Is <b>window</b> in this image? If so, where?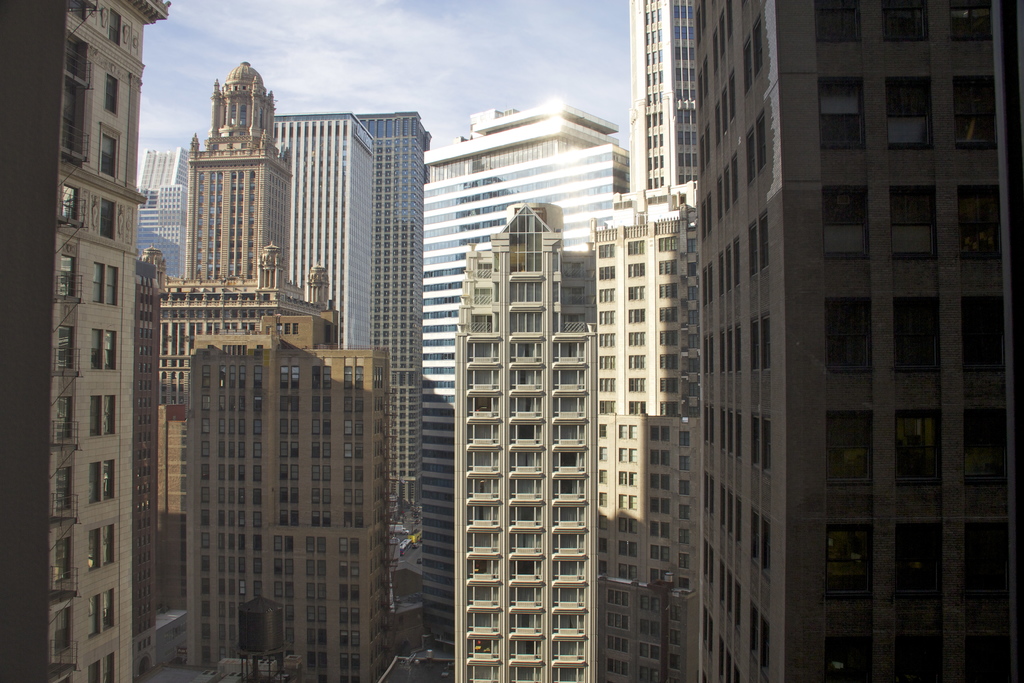
Yes, at 55/468/75/513.
